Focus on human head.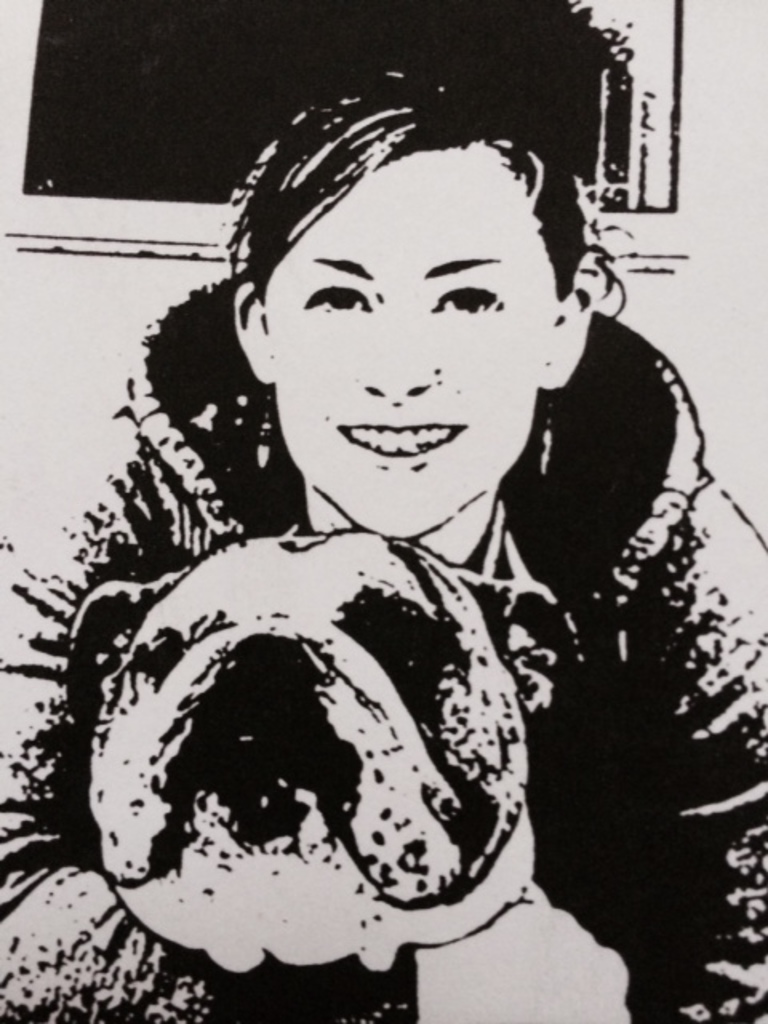
Focused at Rect(240, 66, 597, 509).
